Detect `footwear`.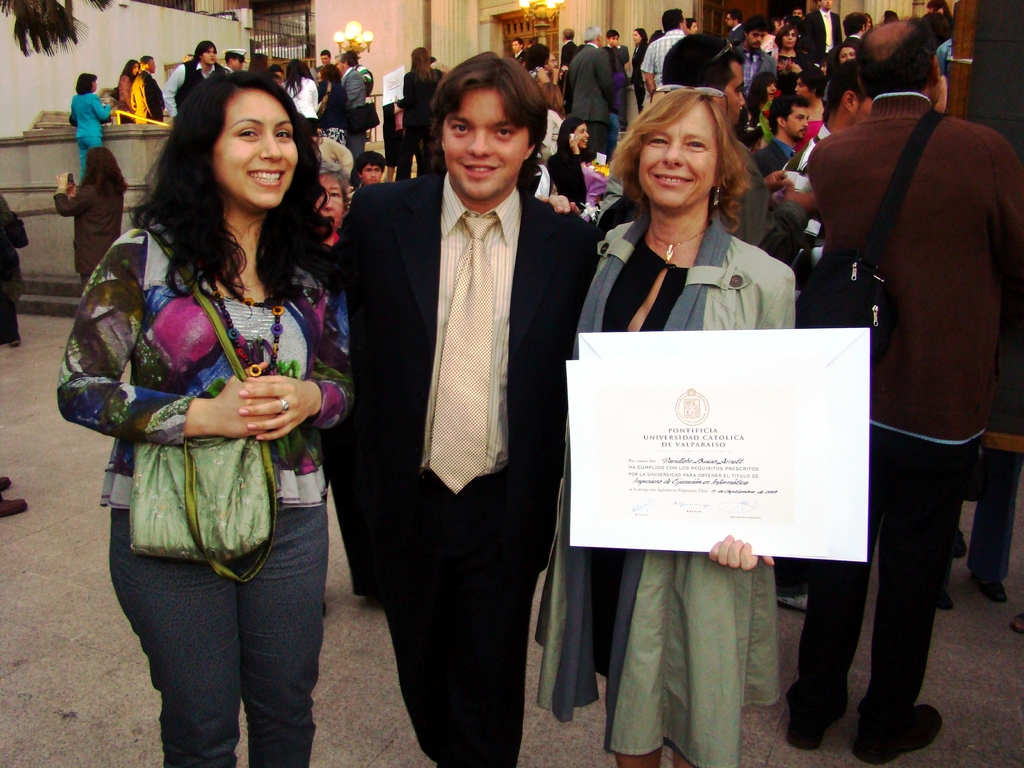
Detected at 1009,616,1023,636.
